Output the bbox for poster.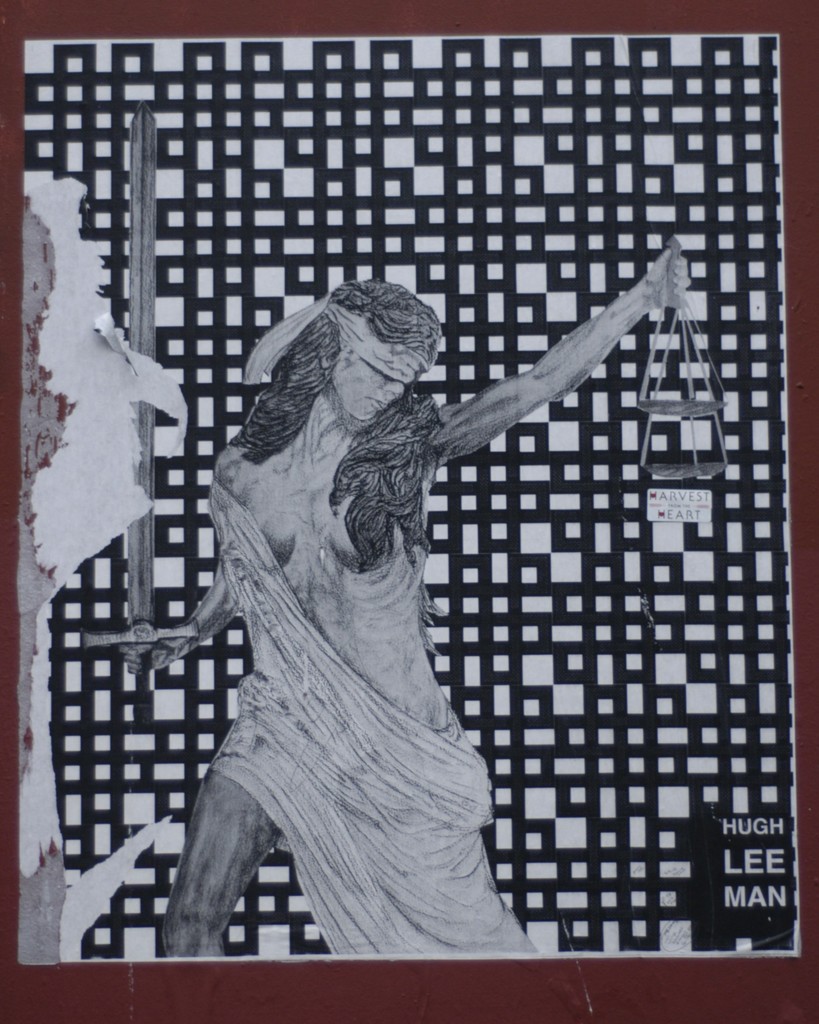
{"left": 0, "top": 0, "right": 818, "bottom": 1023}.
